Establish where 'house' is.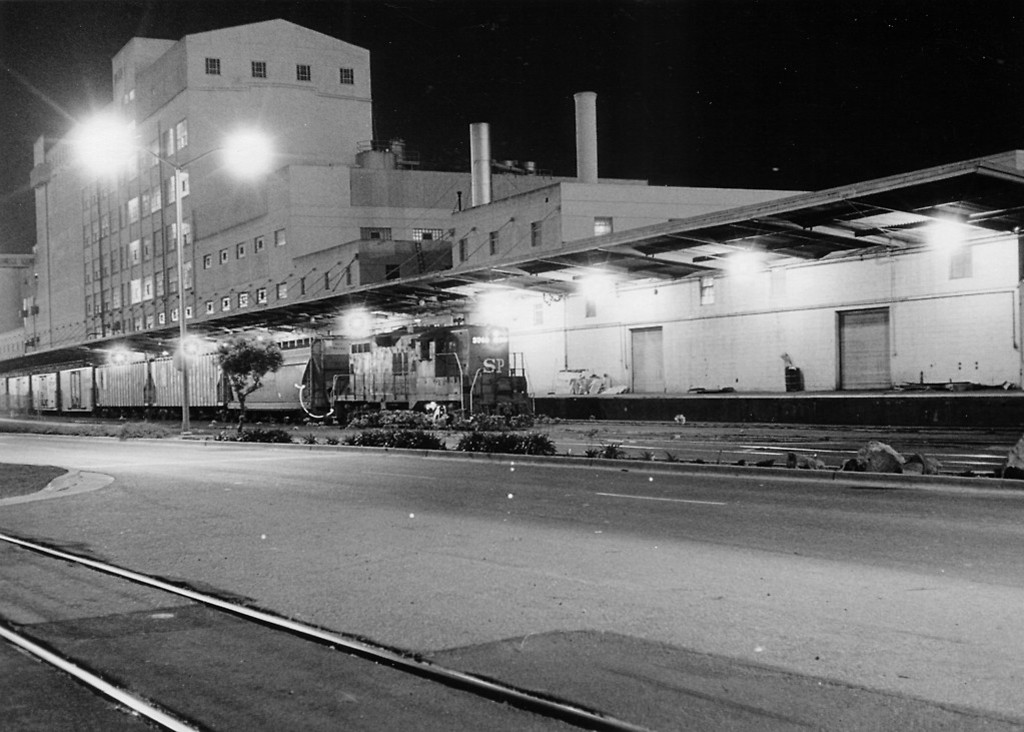
Established at l=37, t=18, r=645, b=324.
